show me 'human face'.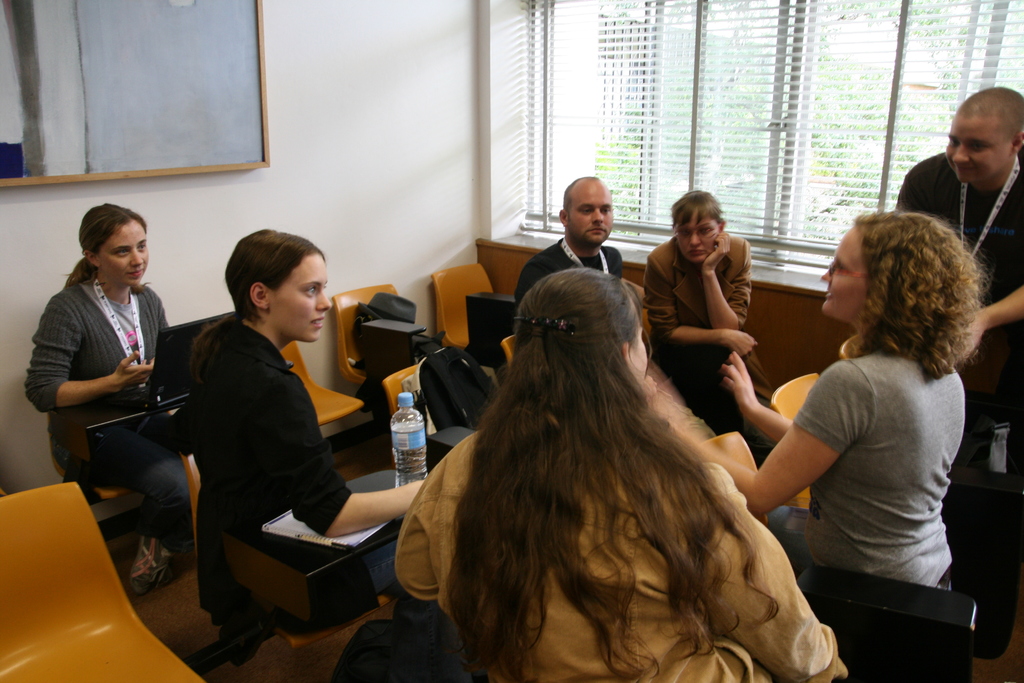
'human face' is here: 628/322/648/377.
